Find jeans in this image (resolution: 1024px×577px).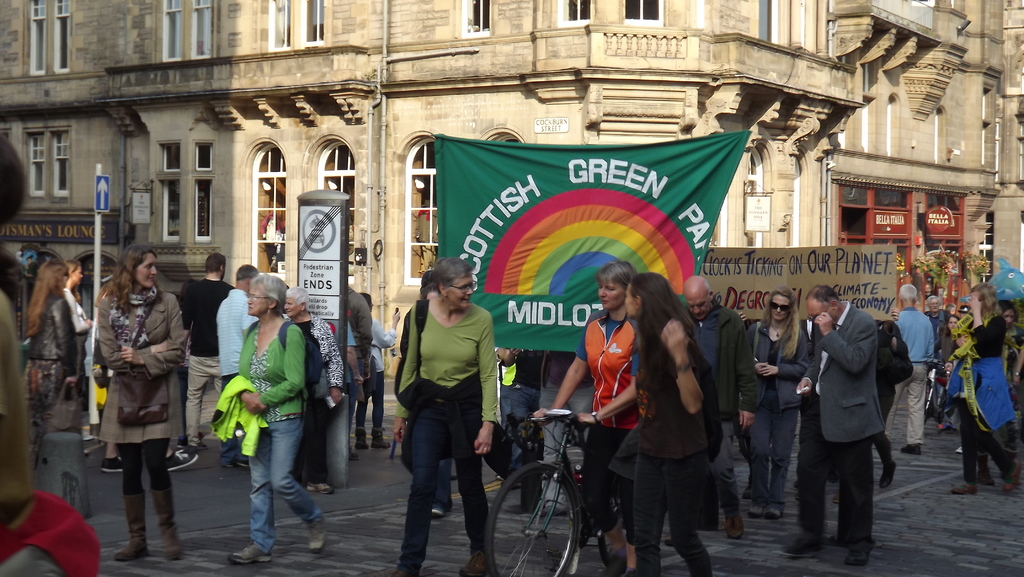
bbox=[629, 448, 722, 576].
